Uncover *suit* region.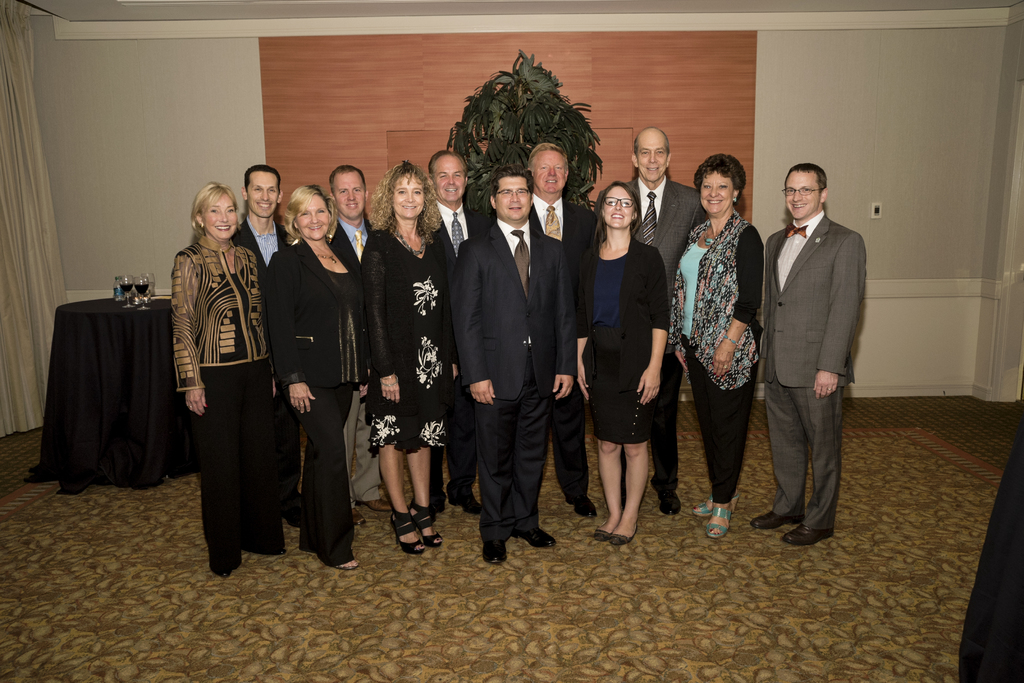
Uncovered: 580/234/666/352.
